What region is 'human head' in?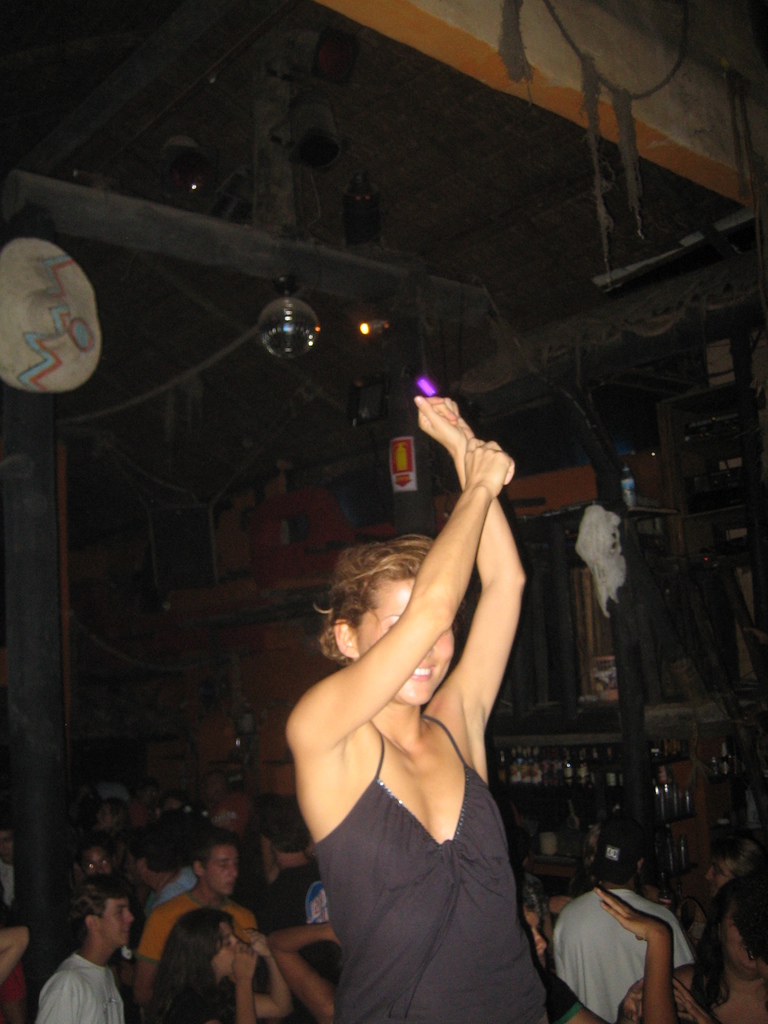
Rect(149, 797, 195, 820).
